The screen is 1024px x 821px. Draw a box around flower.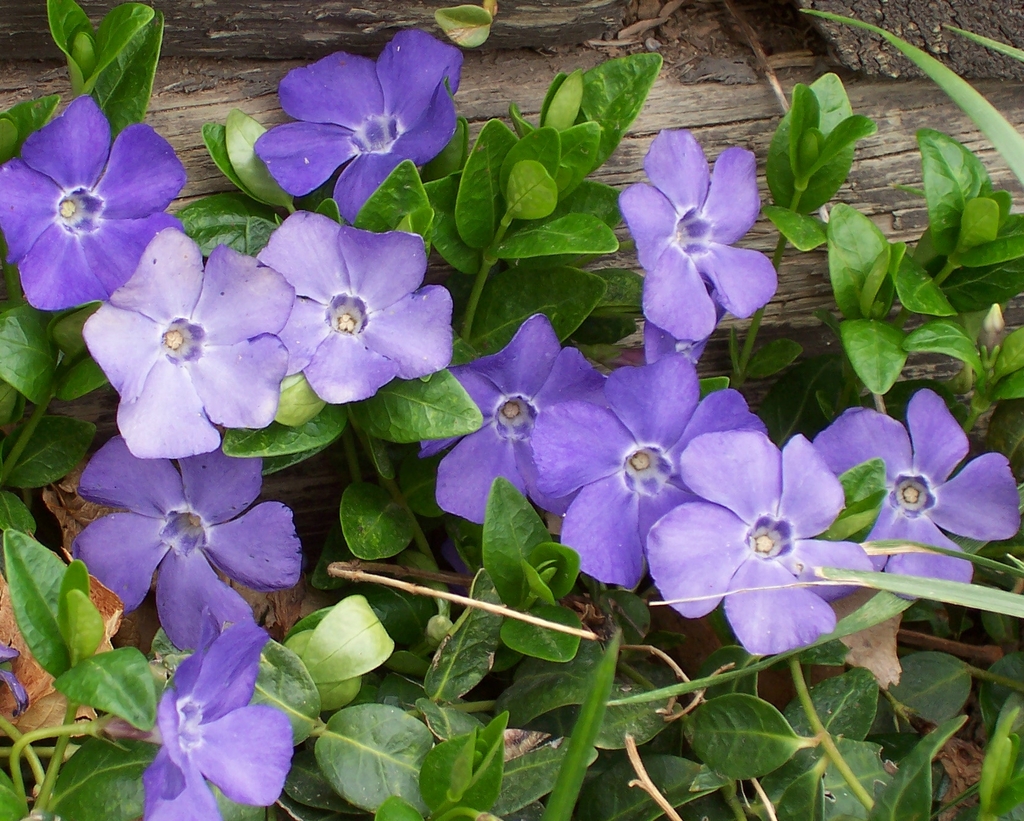
<region>85, 232, 294, 460</region>.
